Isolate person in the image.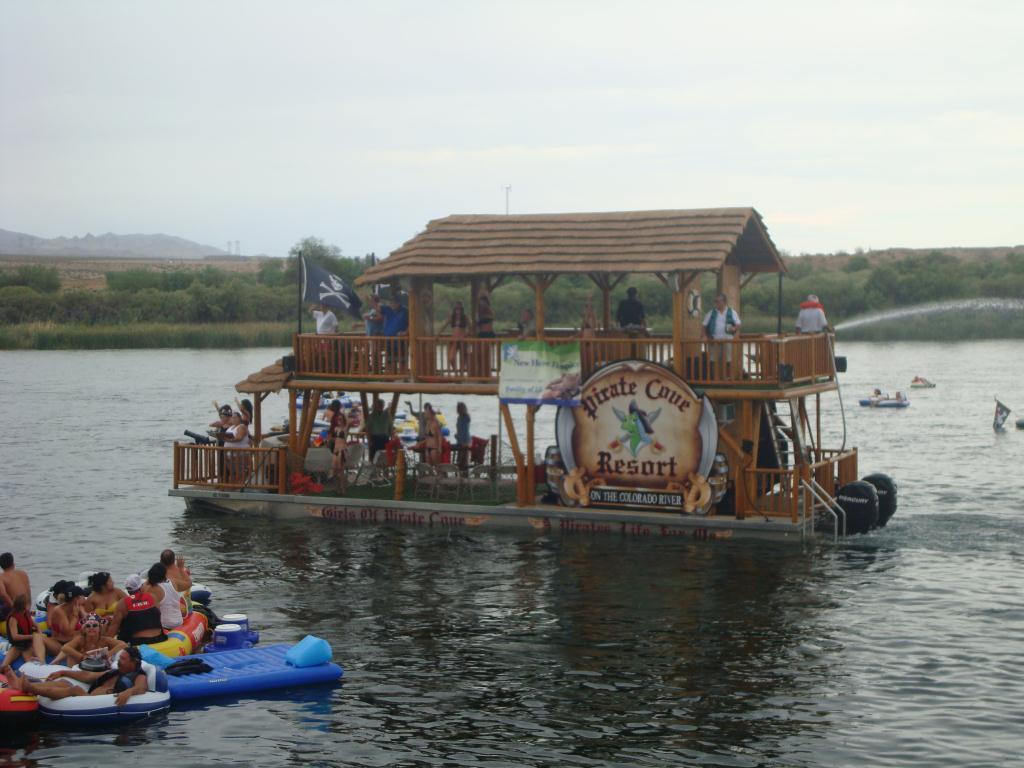
Isolated region: [475,293,500,372].
